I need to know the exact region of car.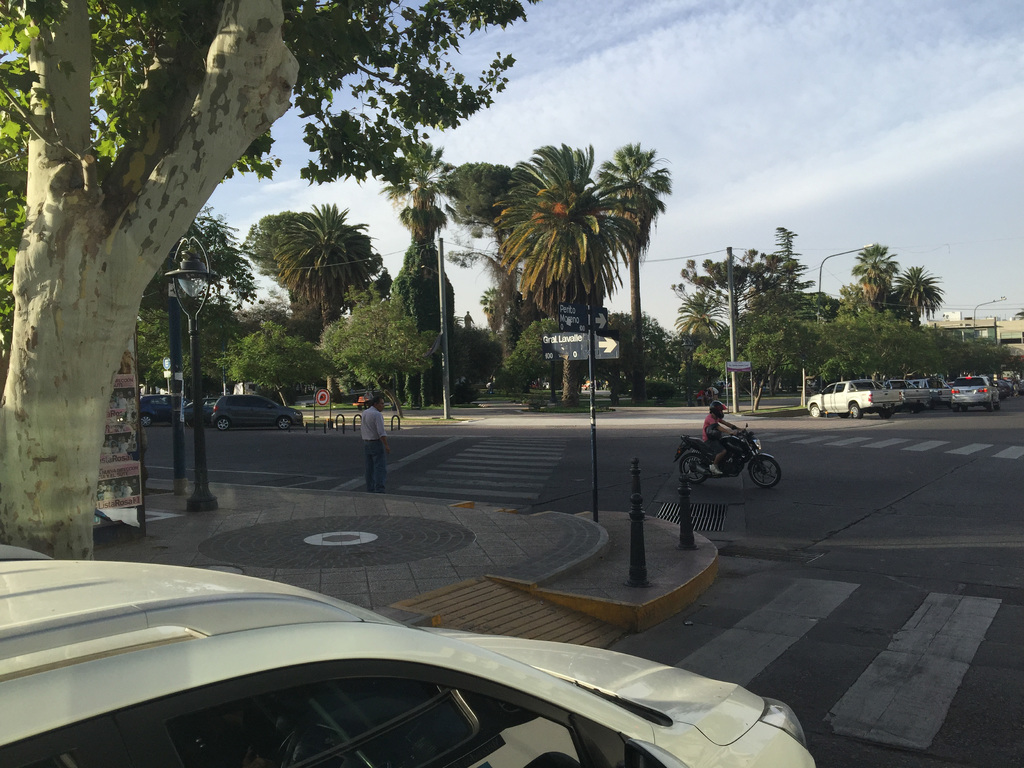
Region: bbox(183, 399, 219, 424).
